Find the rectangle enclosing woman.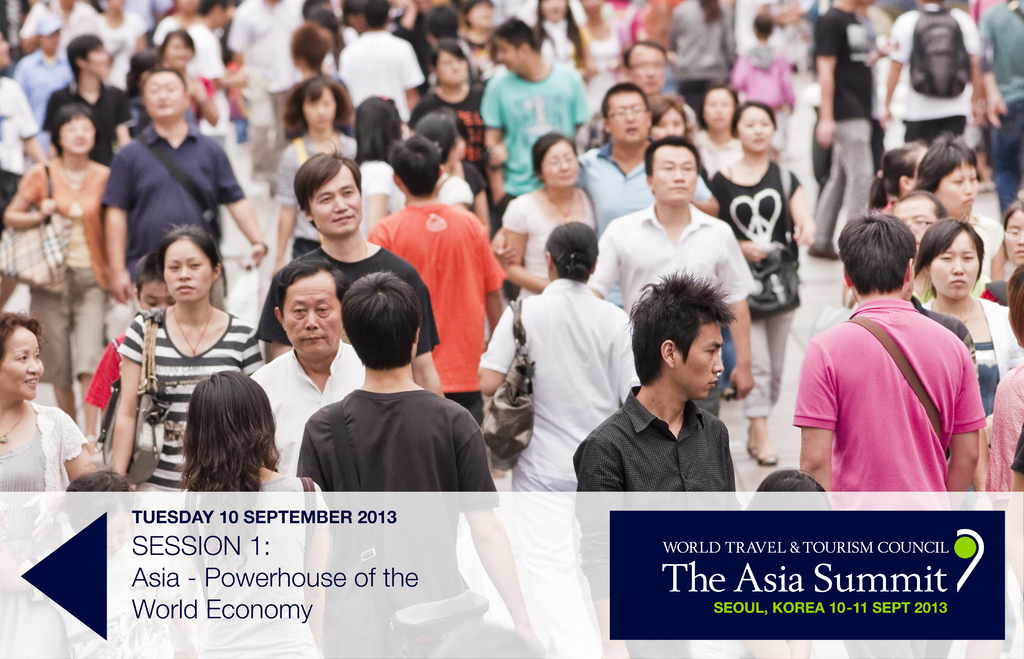
select_region(0, 308, 99, 658).
